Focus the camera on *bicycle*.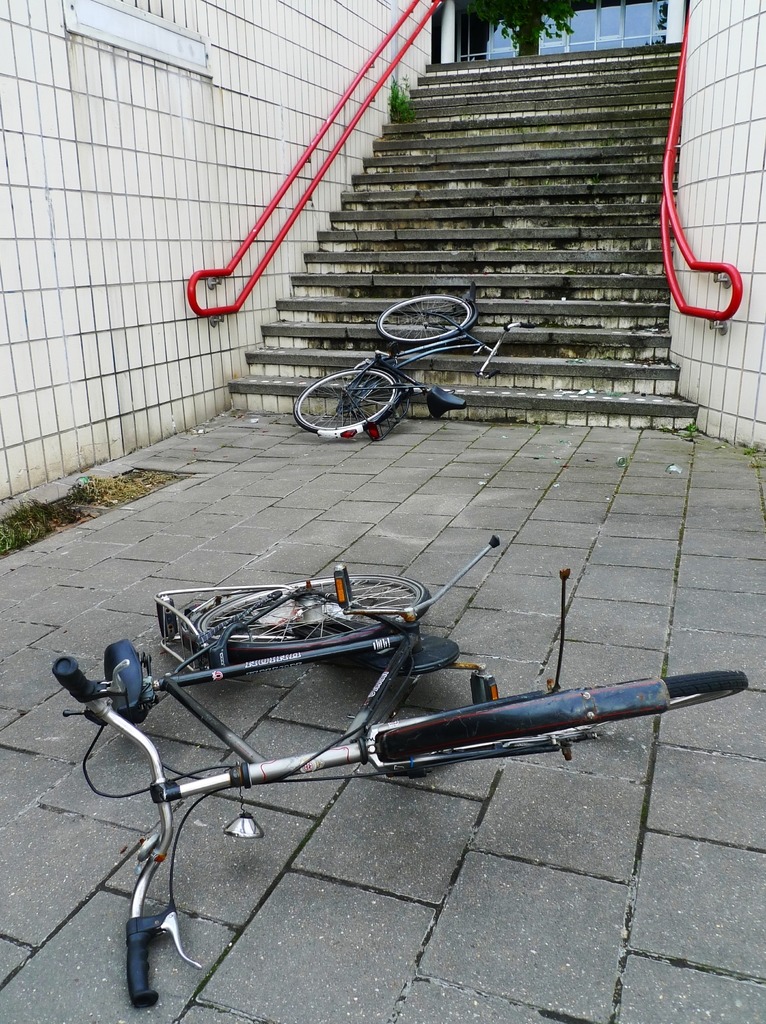
Focus region: pyautogui.locateOnScreen(292, 293, 537, 444).
